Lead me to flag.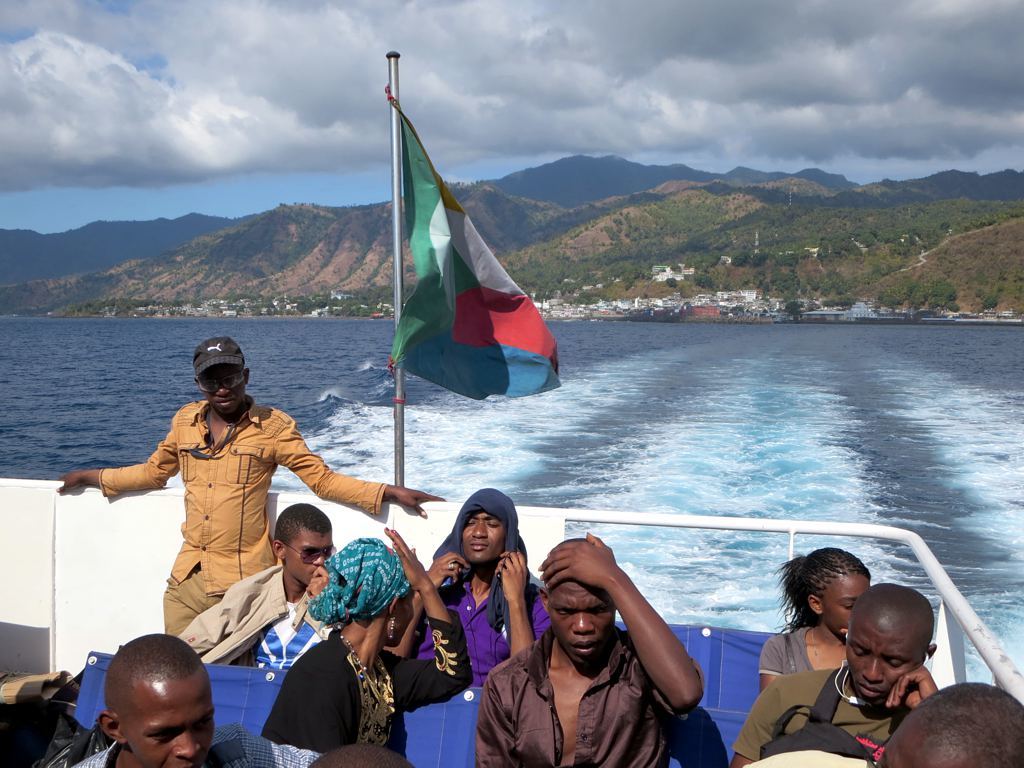
Lead to <bbox>383, 77, 561, 403</bbox>.
